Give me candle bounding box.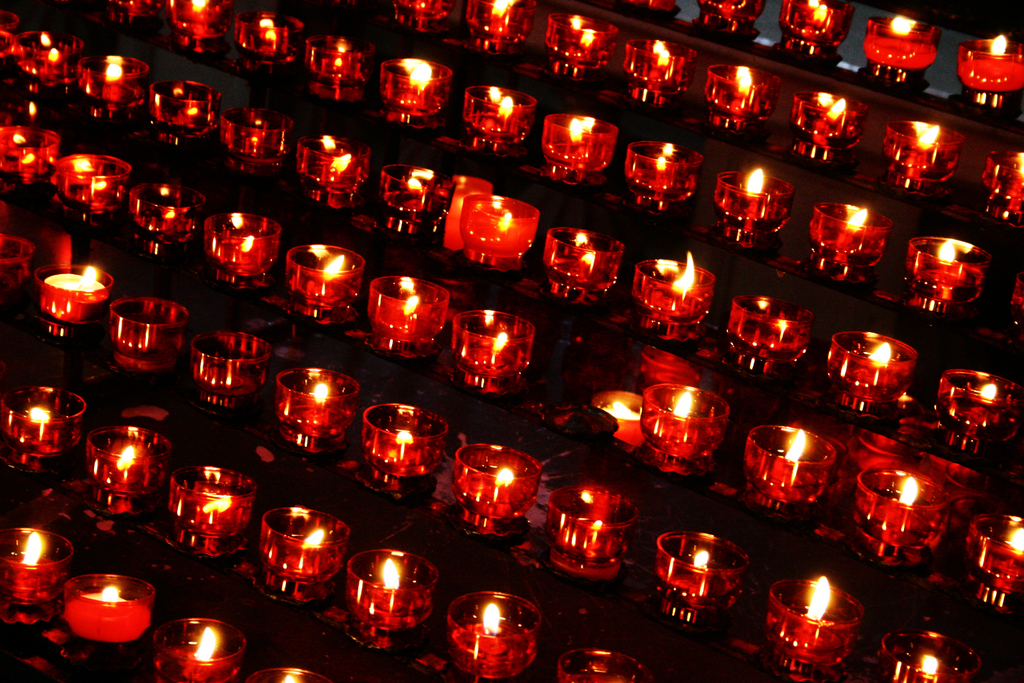
pyautogui.locateOnScreen(468, 0, 534, 47).
